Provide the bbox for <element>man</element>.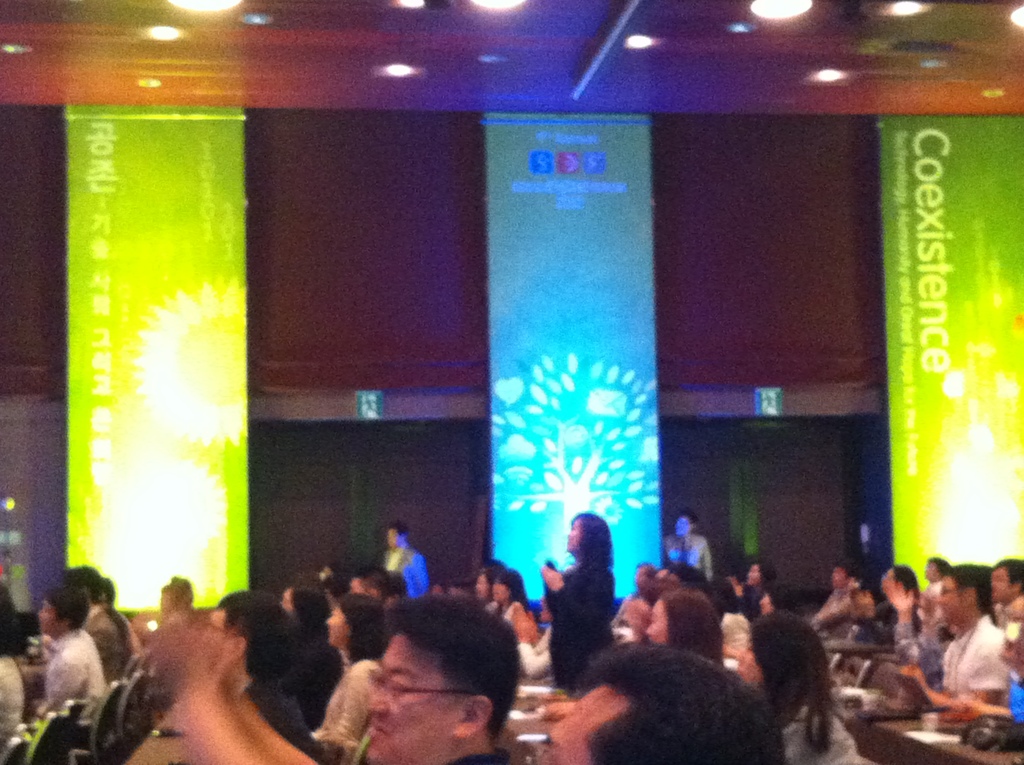
813:559:863:640.
